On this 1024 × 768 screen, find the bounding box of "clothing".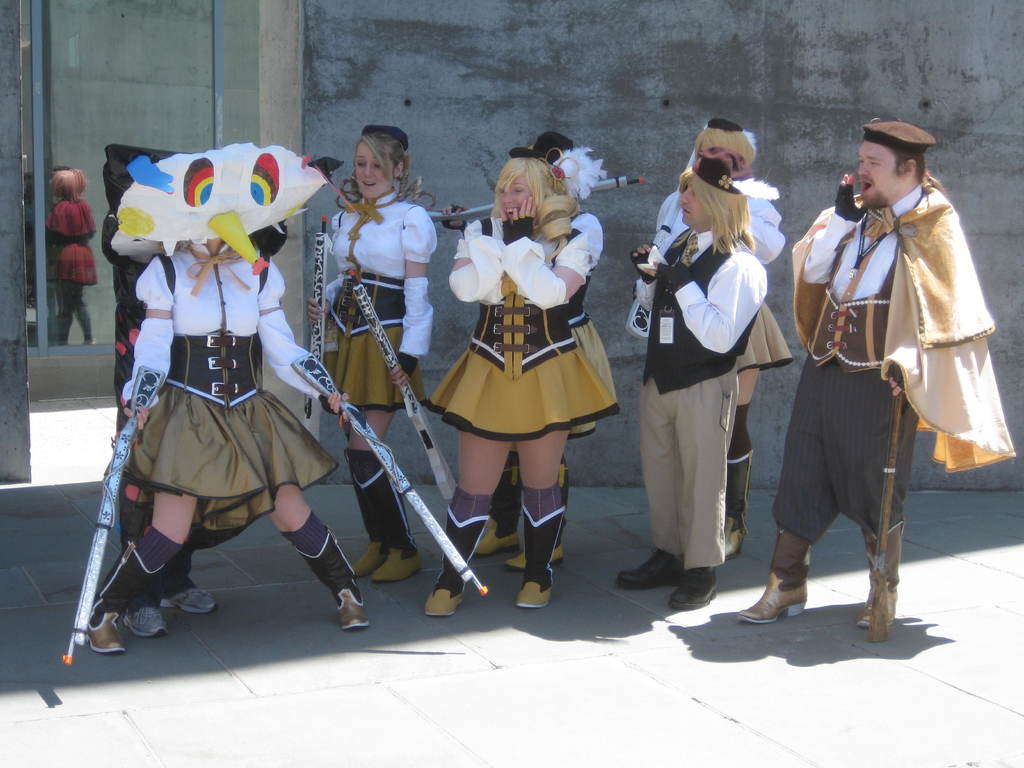
Bounding box: <box>125,246,338,531</box>.
